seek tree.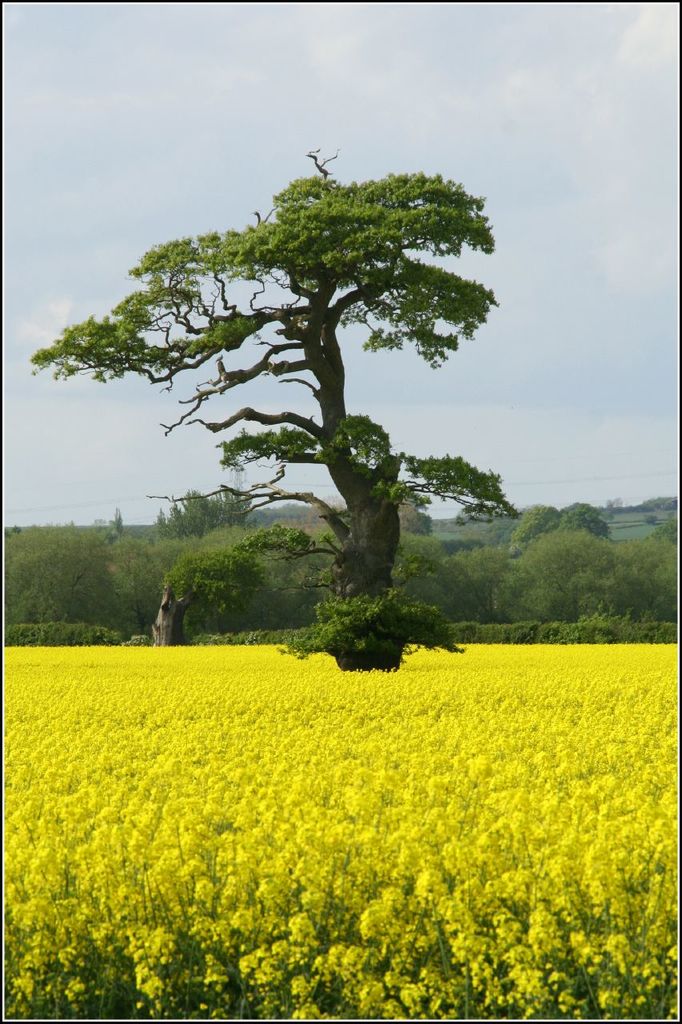
(150, 518, 331, 638).
